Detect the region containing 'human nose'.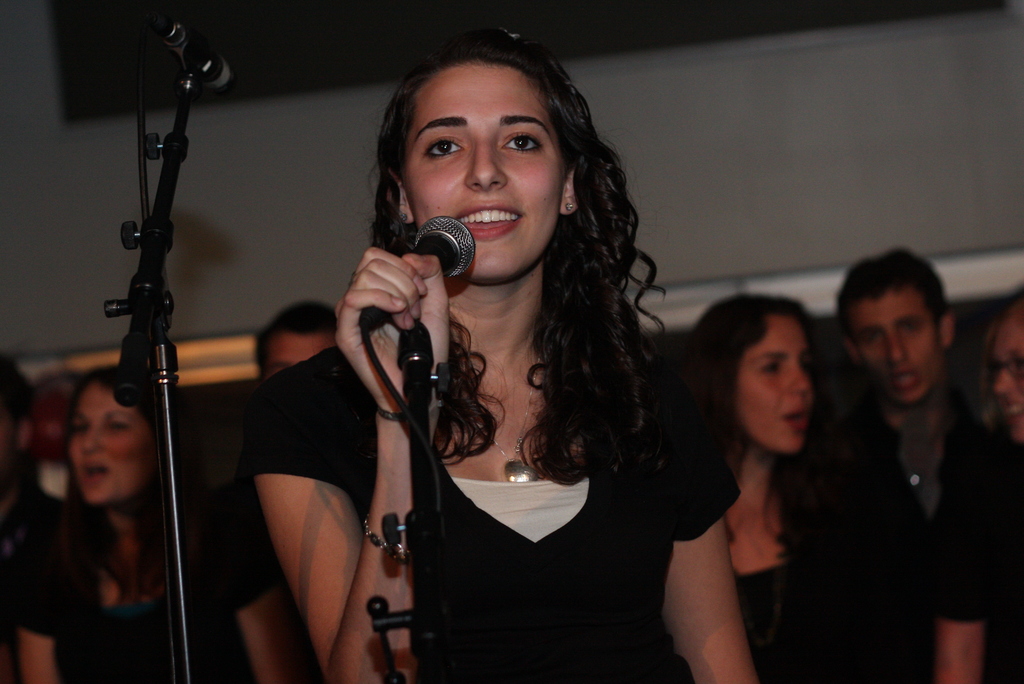
l=885, t=331, r=906, b=368.
